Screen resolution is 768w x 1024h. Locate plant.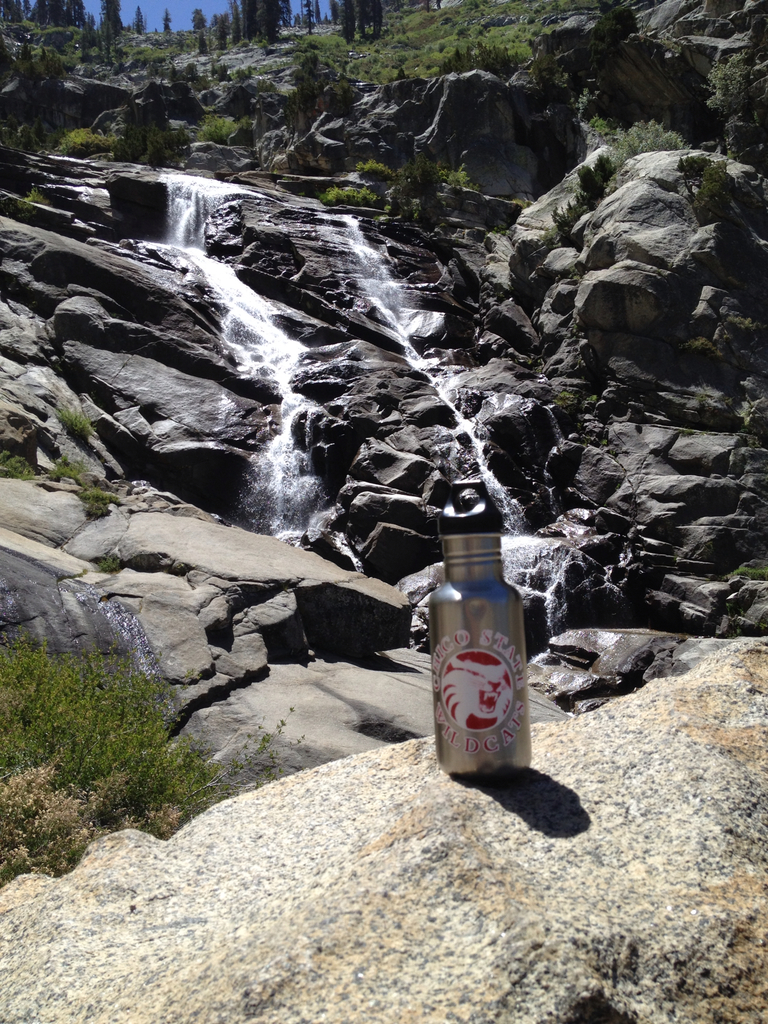
195:113:241:148.
